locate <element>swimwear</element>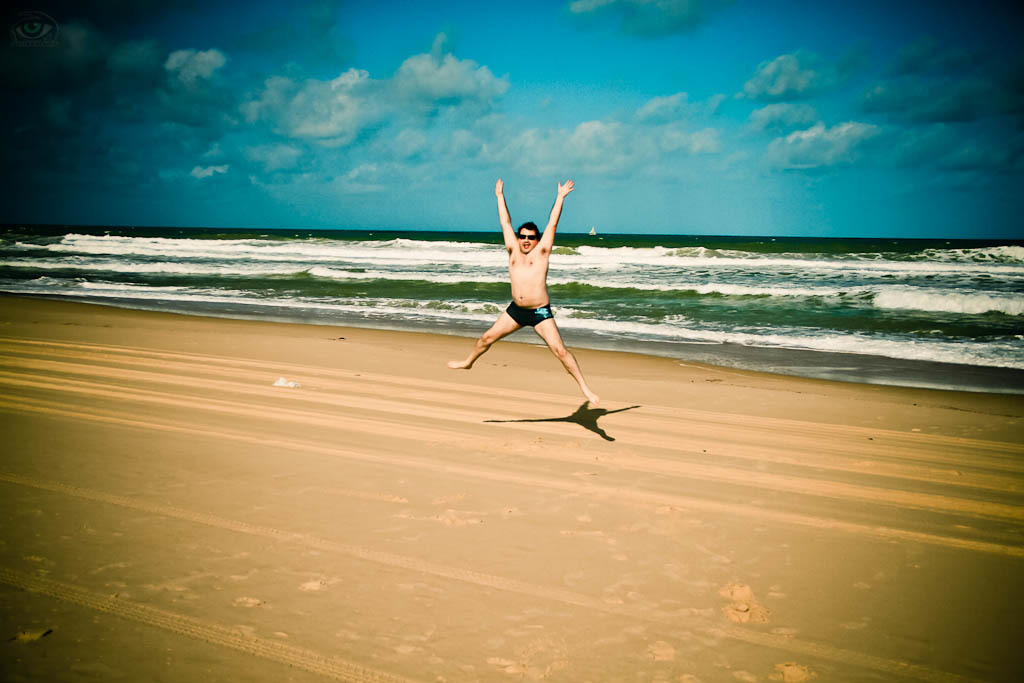
bbox(505, 300, 559, 327)
